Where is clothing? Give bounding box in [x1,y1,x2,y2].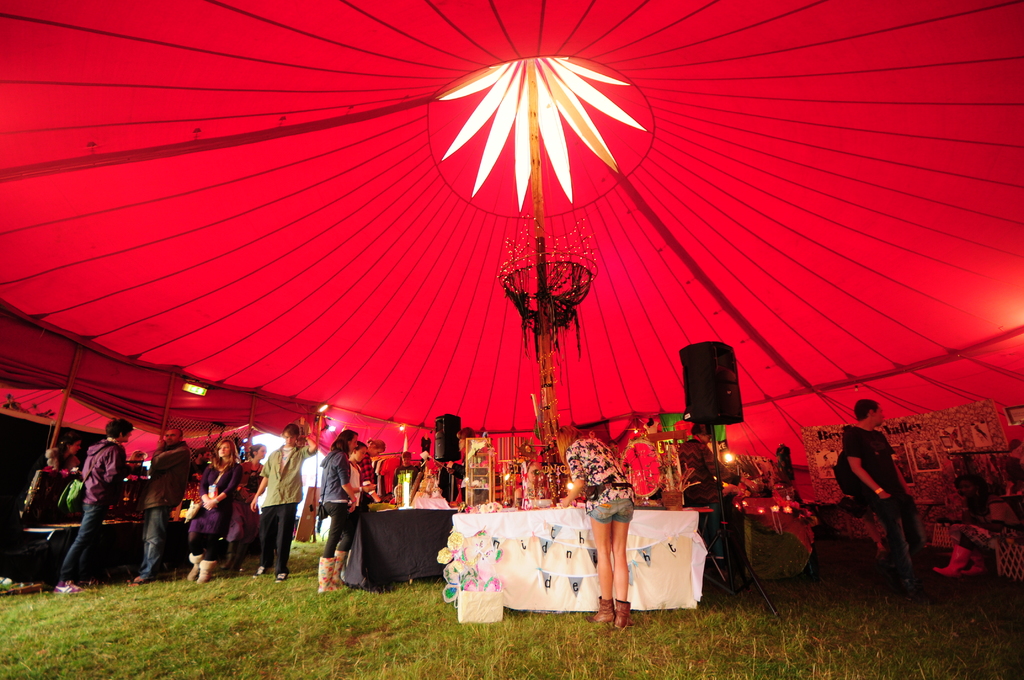
[139,442,194,576].
